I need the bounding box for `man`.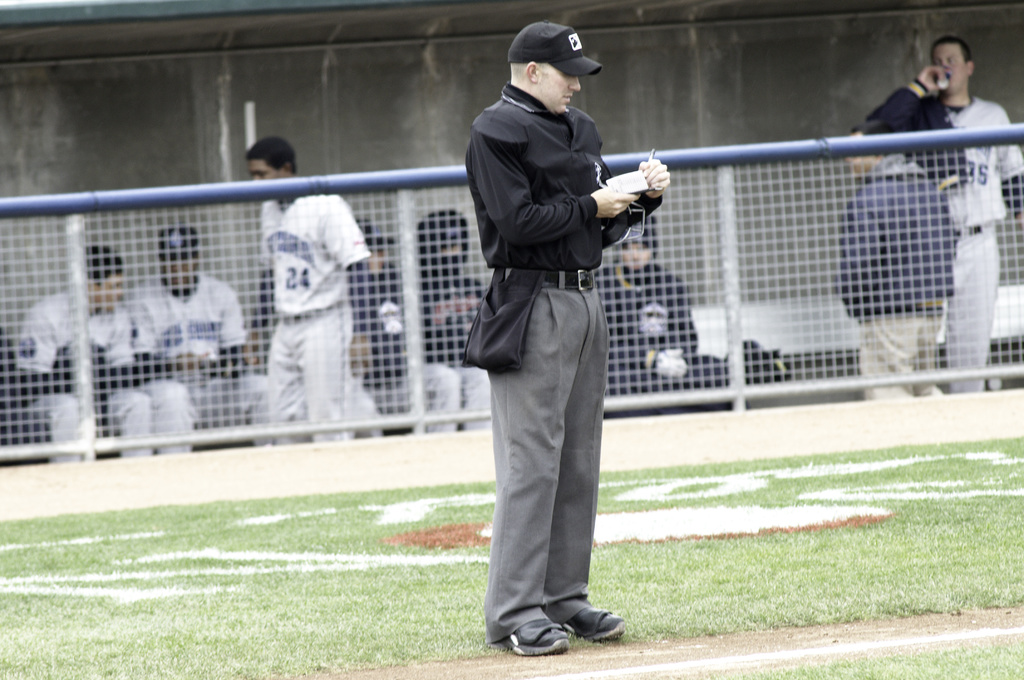
Here it is: bbox(590, 214, 731, 409).
